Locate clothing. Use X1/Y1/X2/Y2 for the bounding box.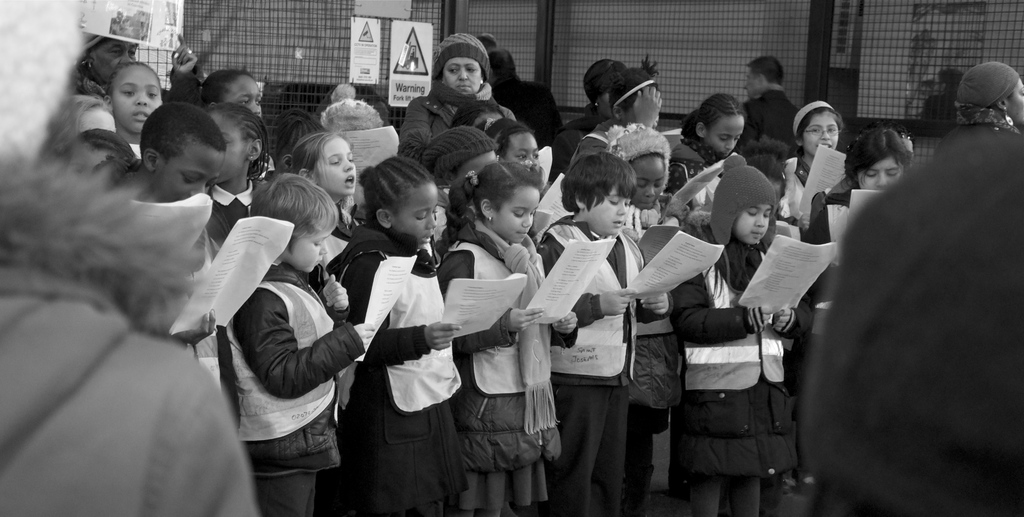
1/145/257/516.
